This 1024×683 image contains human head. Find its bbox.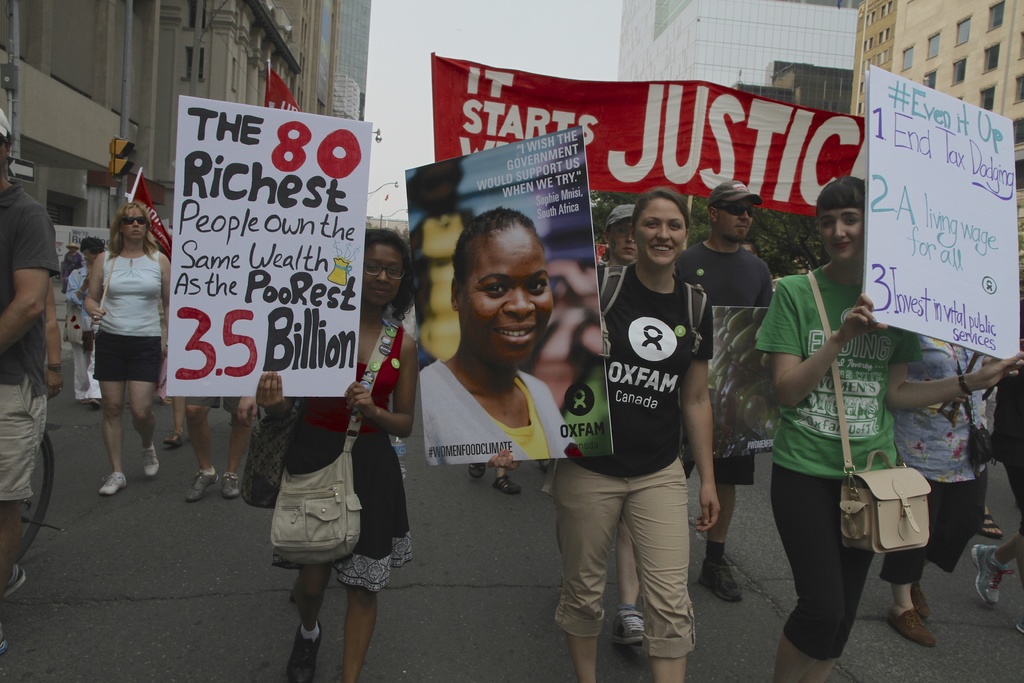
pyautogui.locateOnScreen(116, 202, 152, 243).
